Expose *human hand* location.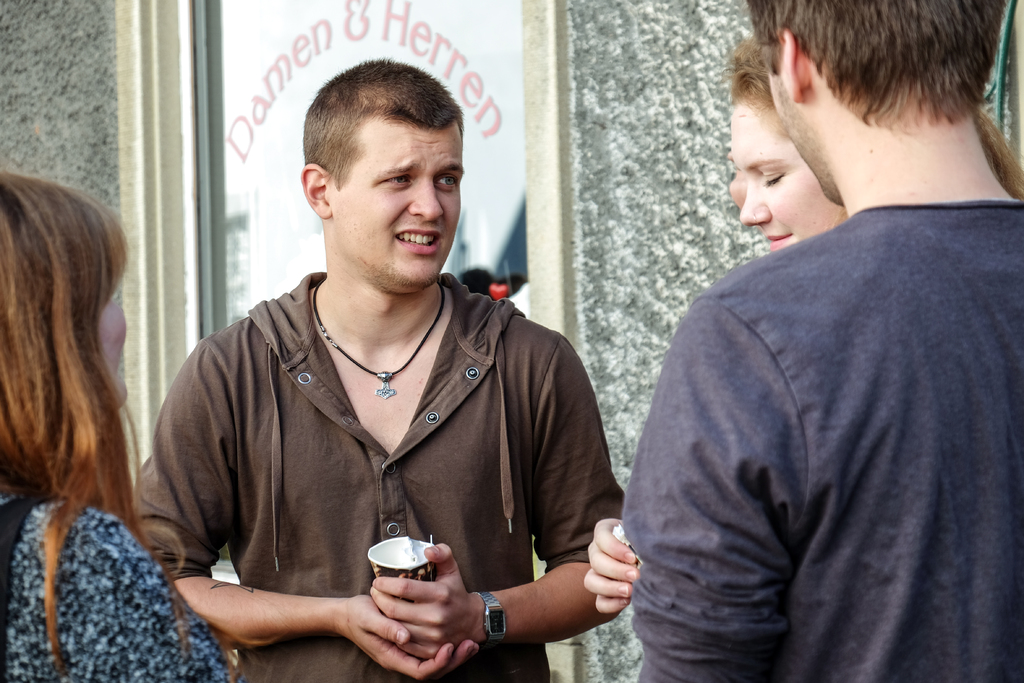
Exposed at 580, 532, 658, 613.
